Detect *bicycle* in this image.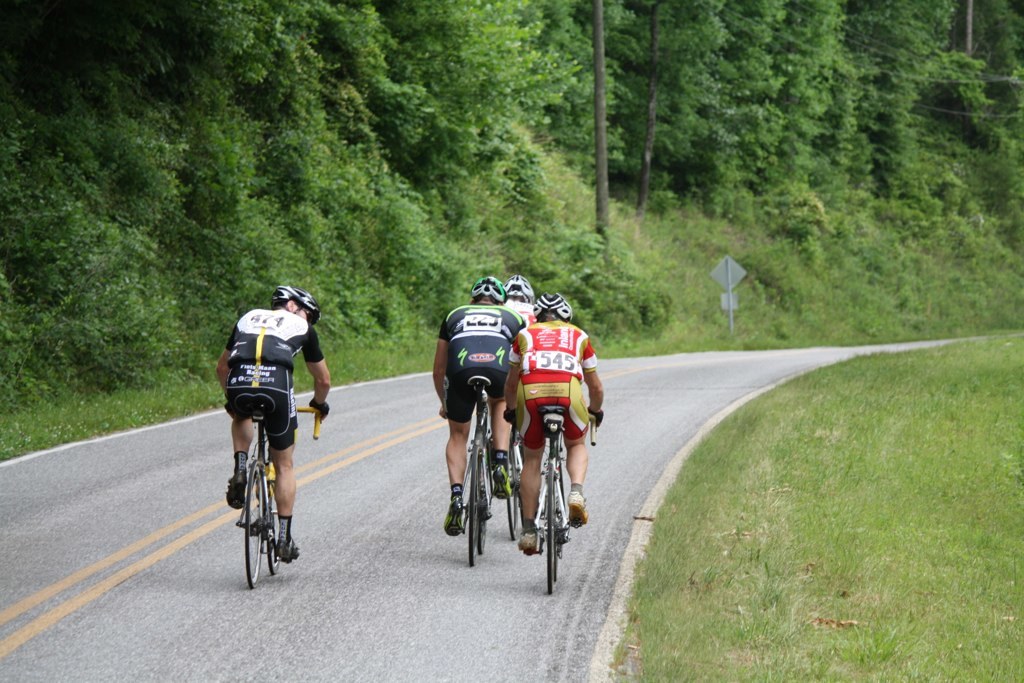
Detection: locate(440, 373, 511, 566).
